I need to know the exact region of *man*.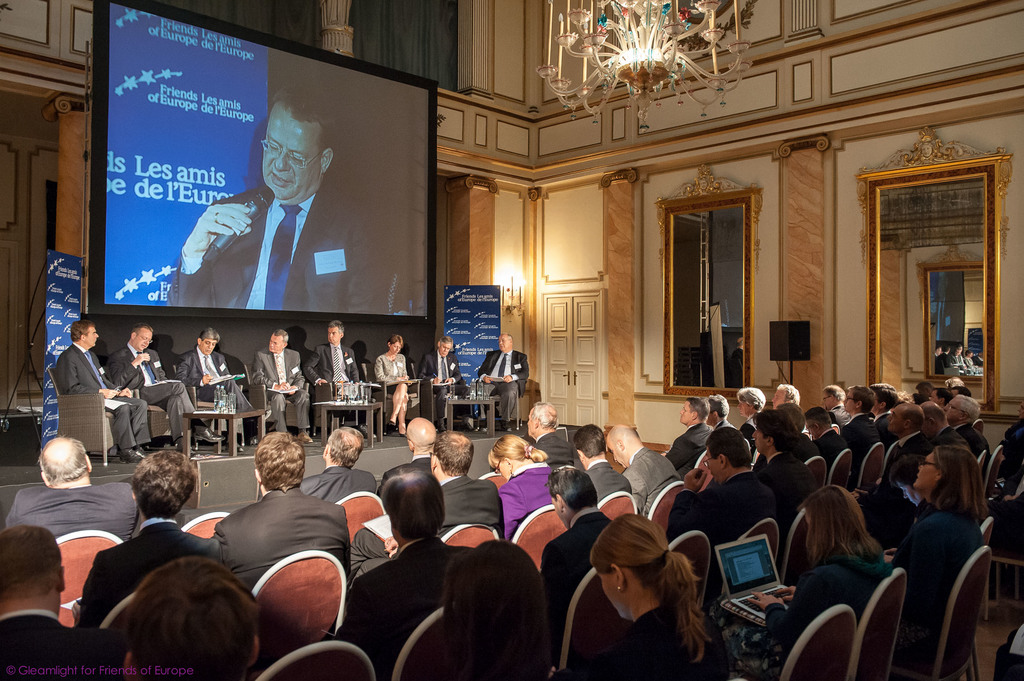
Region: left=606, top=424, right=686, bottom=519.
